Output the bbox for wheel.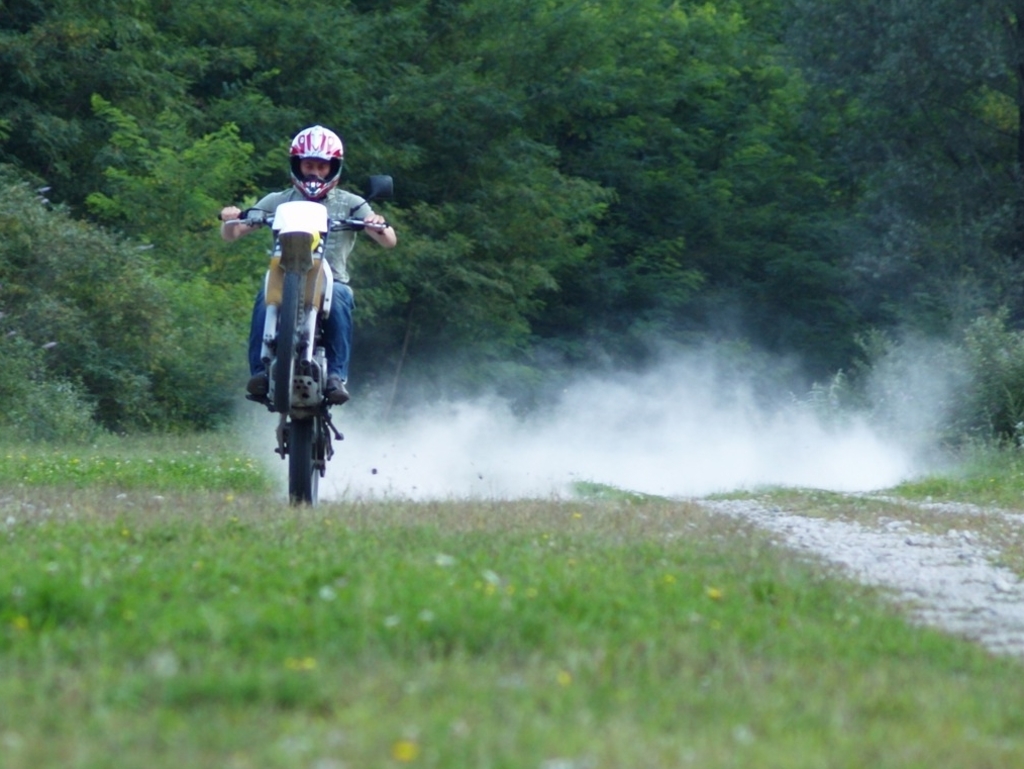
<region>290, 418, 319, 509</region>.
